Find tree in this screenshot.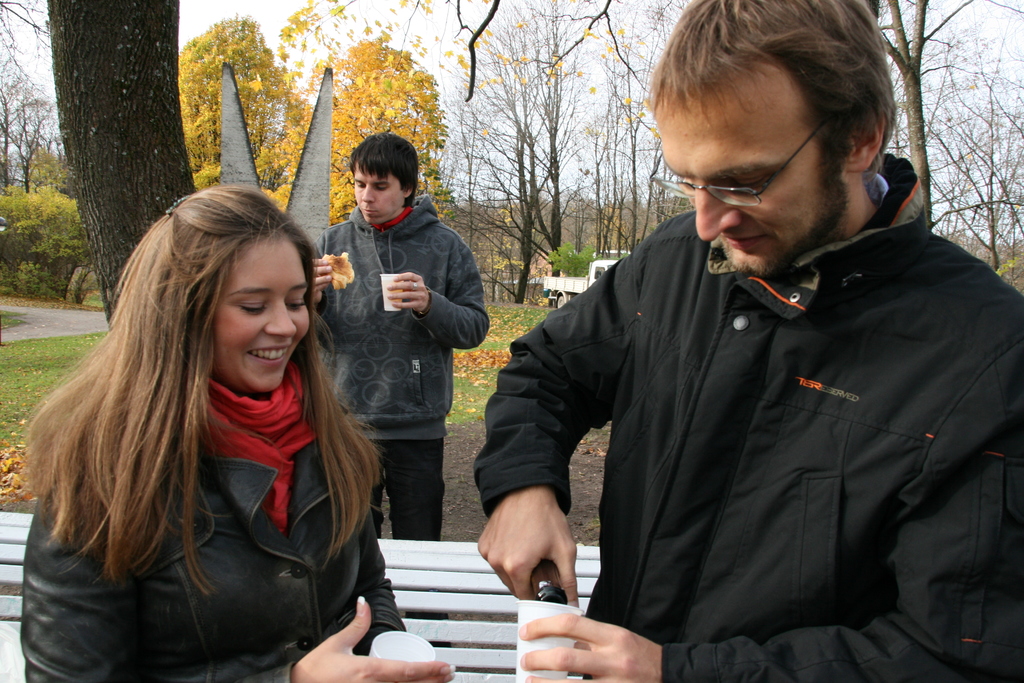
The bounding box for tree is 178,19,308,226.
